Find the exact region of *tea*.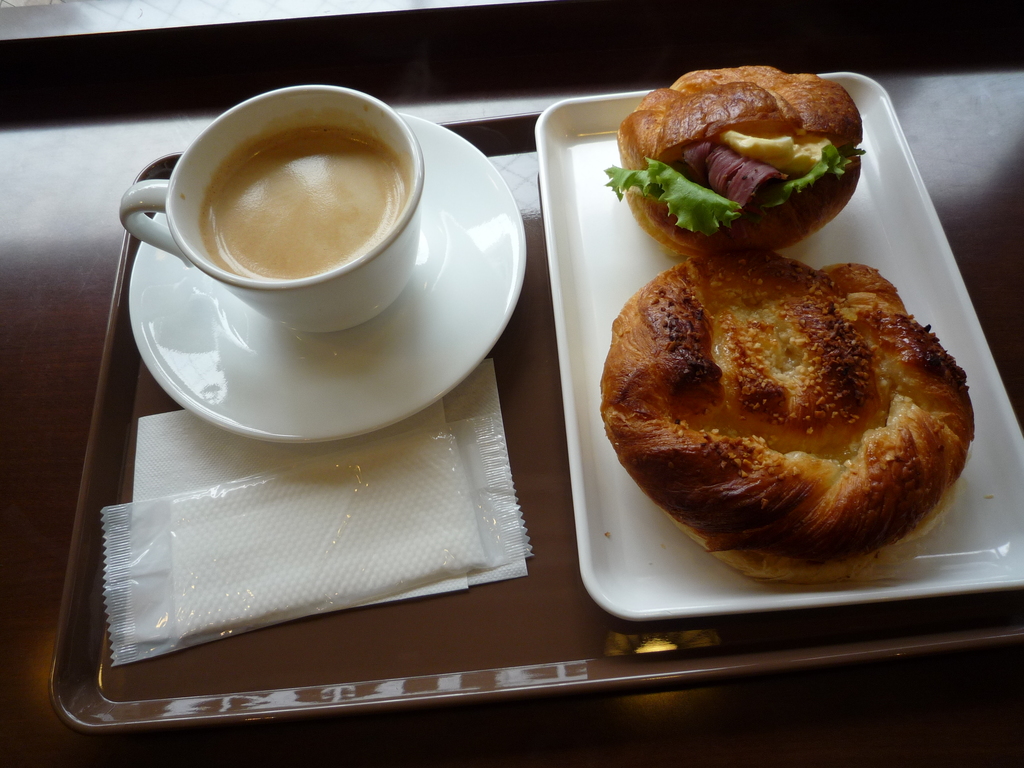
Exact region: 200,125,404,278.
